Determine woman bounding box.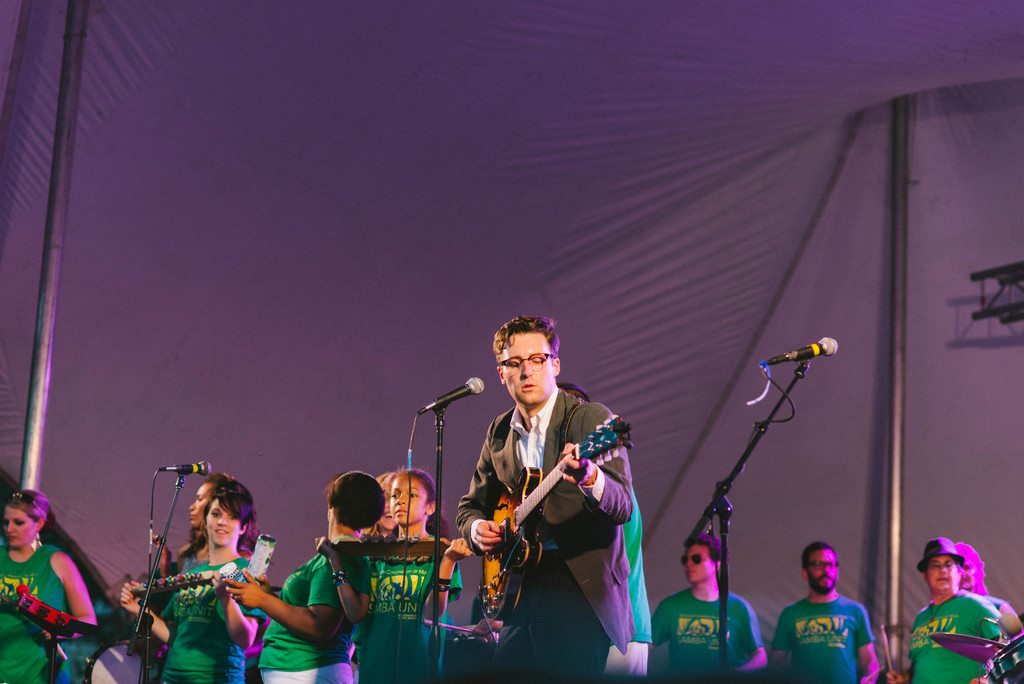
Determined: [153, 475, 268, 683].
